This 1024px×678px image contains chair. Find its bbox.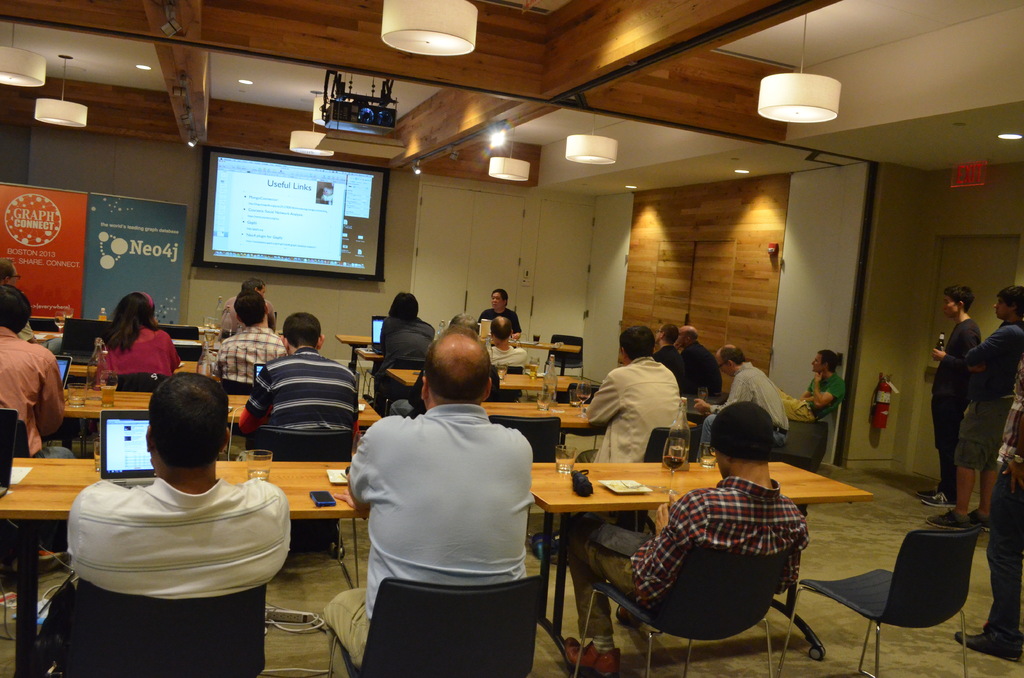
[112,373,167,392].
